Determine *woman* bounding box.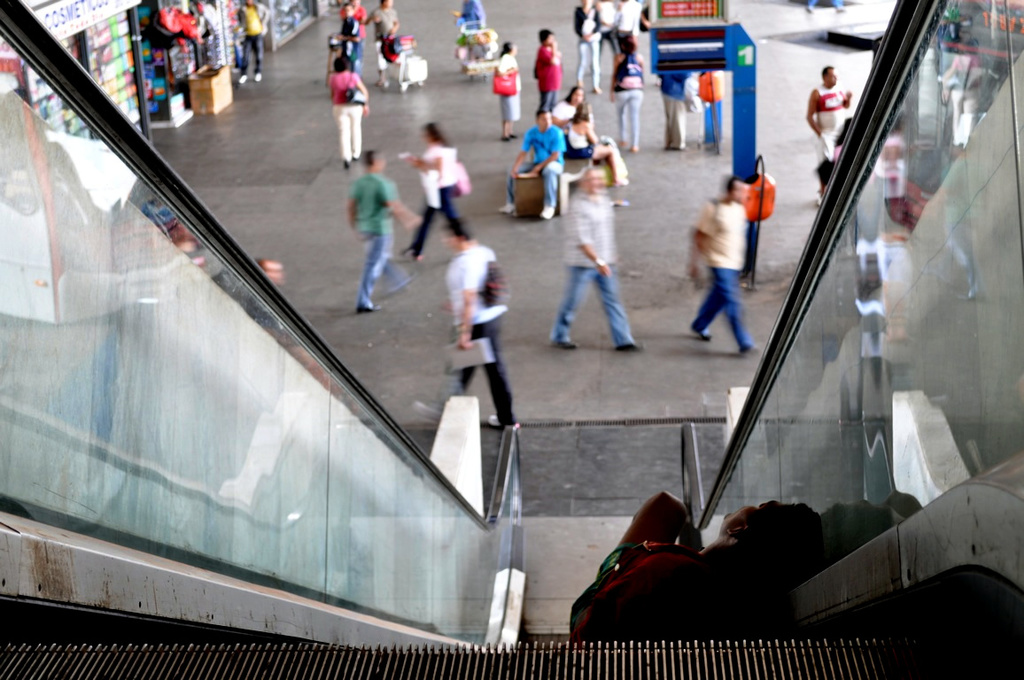
Determined: 395 114 479 267.
